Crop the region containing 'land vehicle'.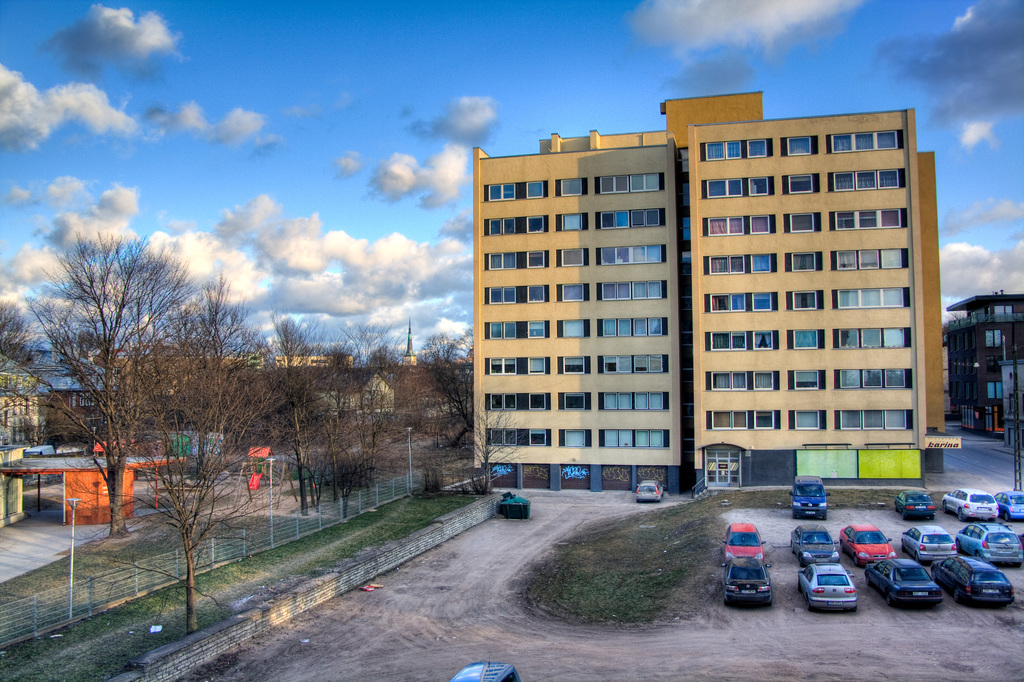
Crop region: 838, 525, 899, 566.
